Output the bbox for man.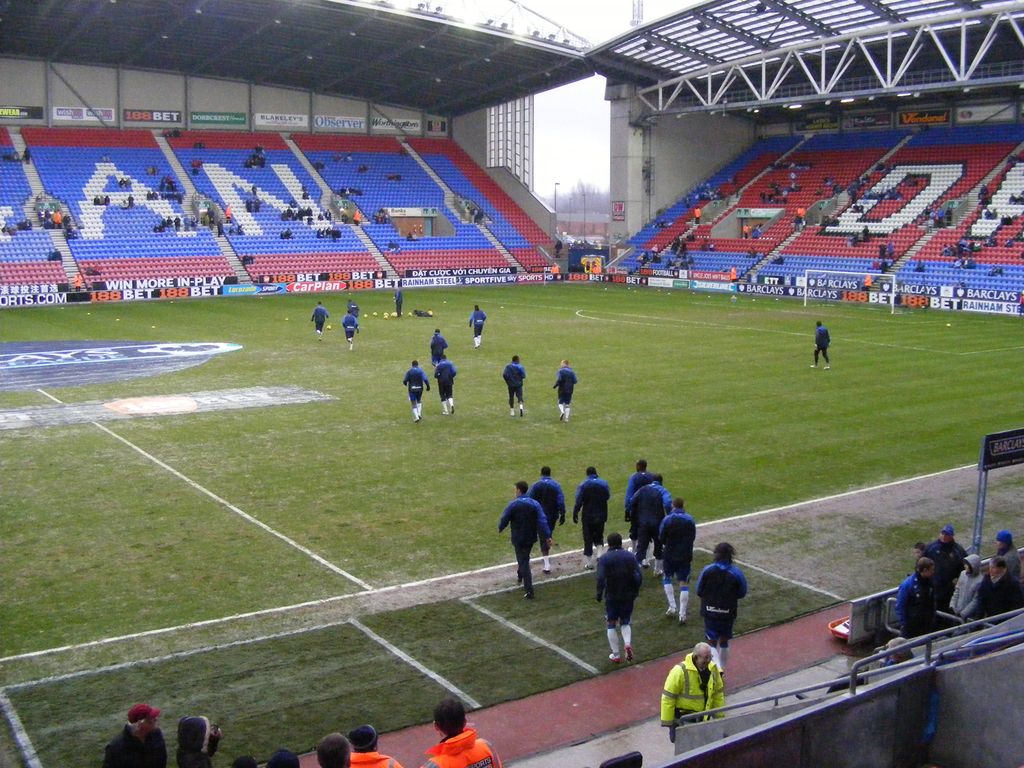
pyautogui.locateOnScreen(390, 283, 403, 318).
